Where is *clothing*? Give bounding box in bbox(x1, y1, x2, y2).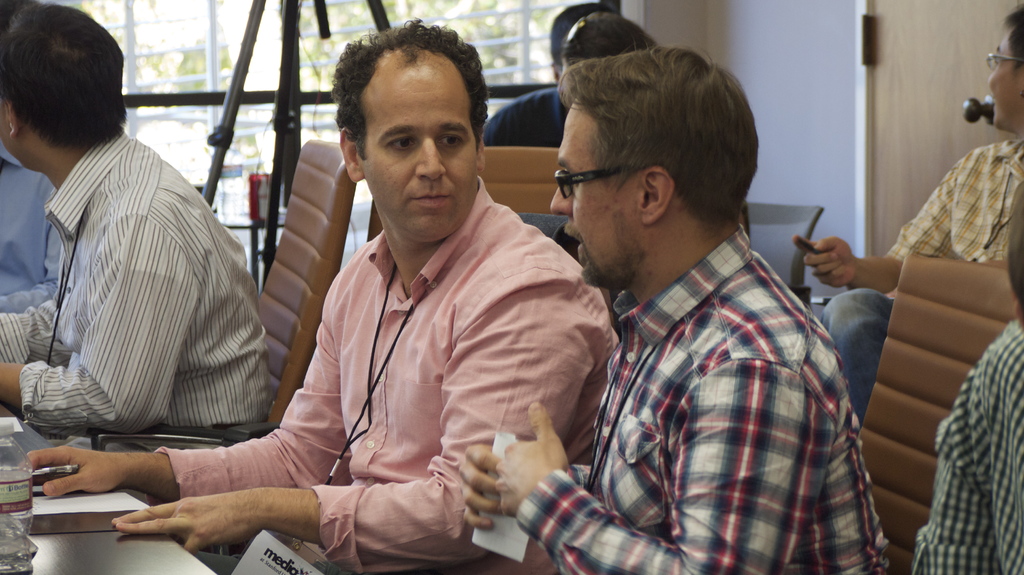
bbox(0, 148, 53, 294).
